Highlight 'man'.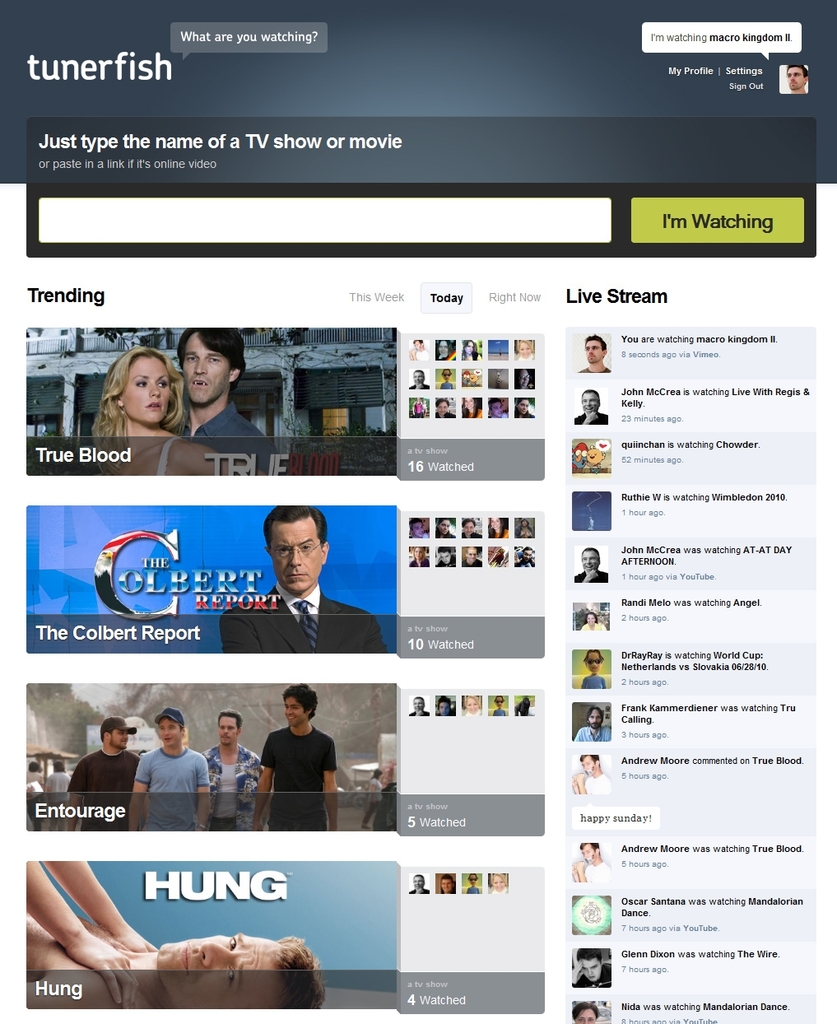
Highlighted region: 438,877,456,893.
